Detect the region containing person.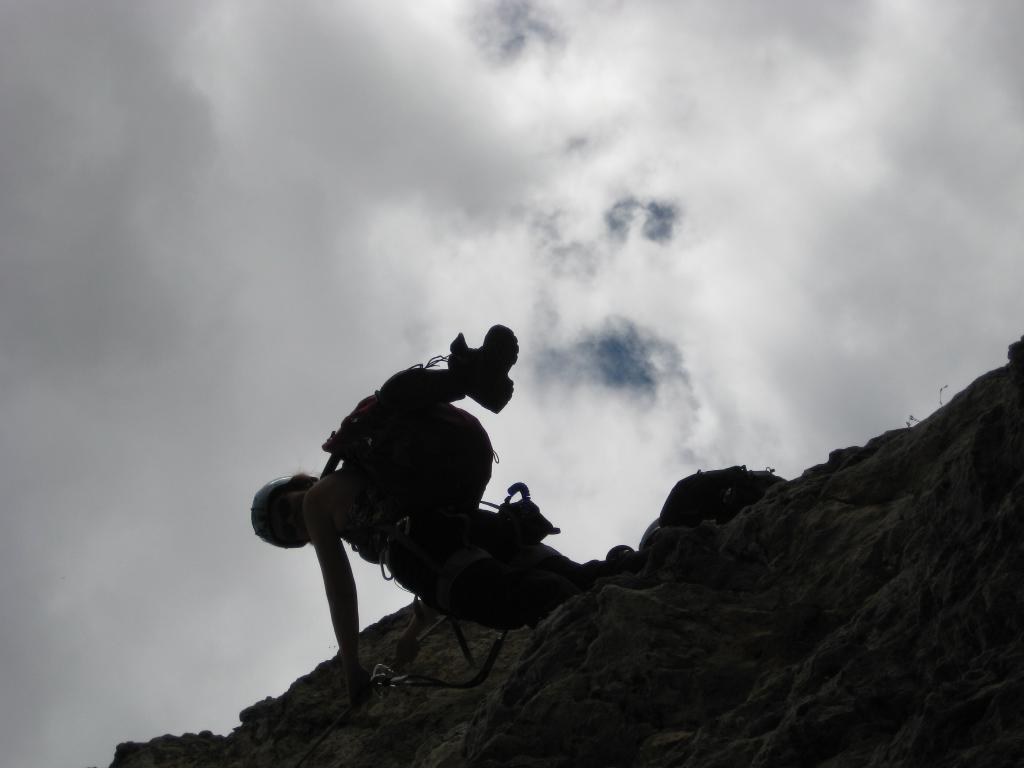
detection(243, 433, 479, 687).
